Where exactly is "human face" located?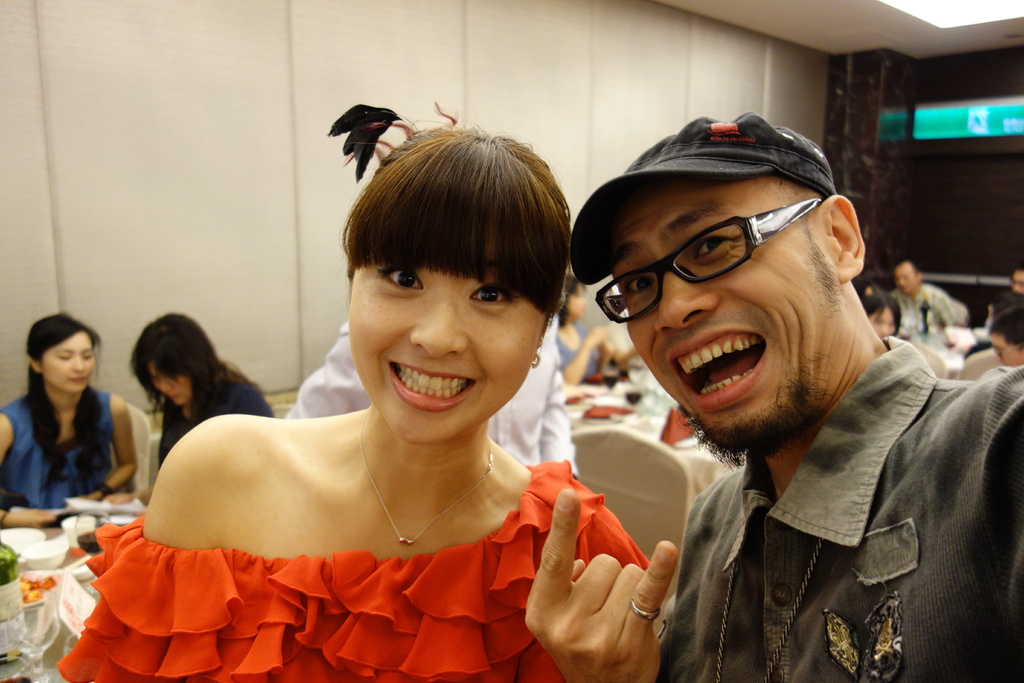
Its bounding box is <box>145,363,198,409</box>.
